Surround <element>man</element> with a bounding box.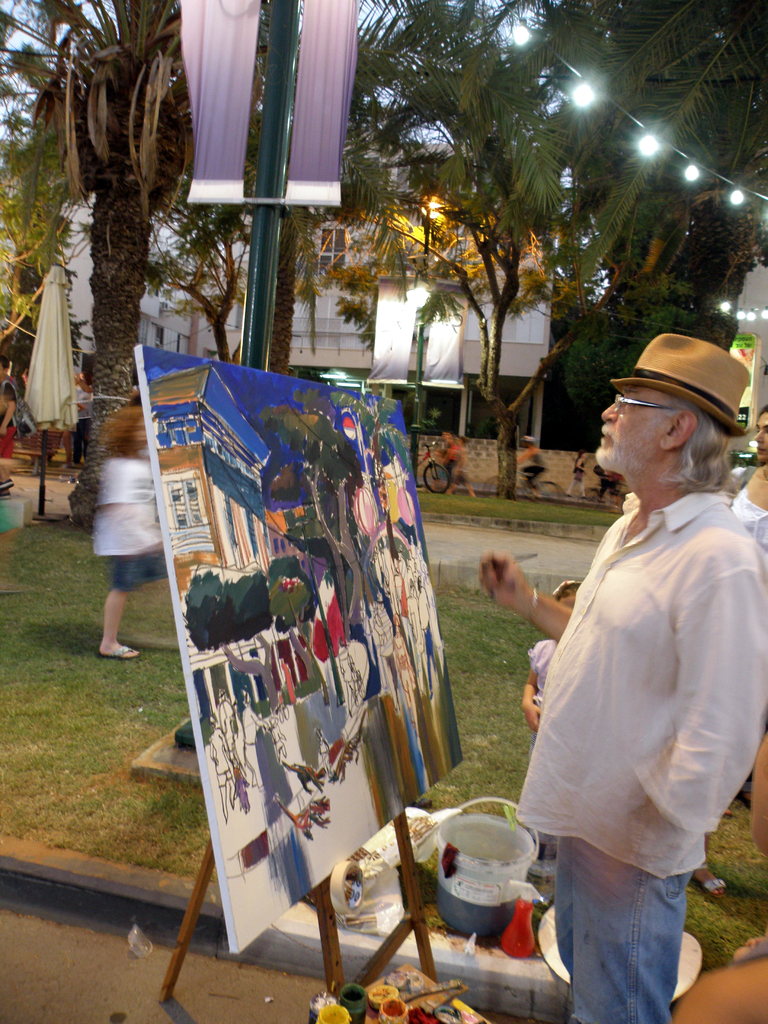
(502,330,757,996).
